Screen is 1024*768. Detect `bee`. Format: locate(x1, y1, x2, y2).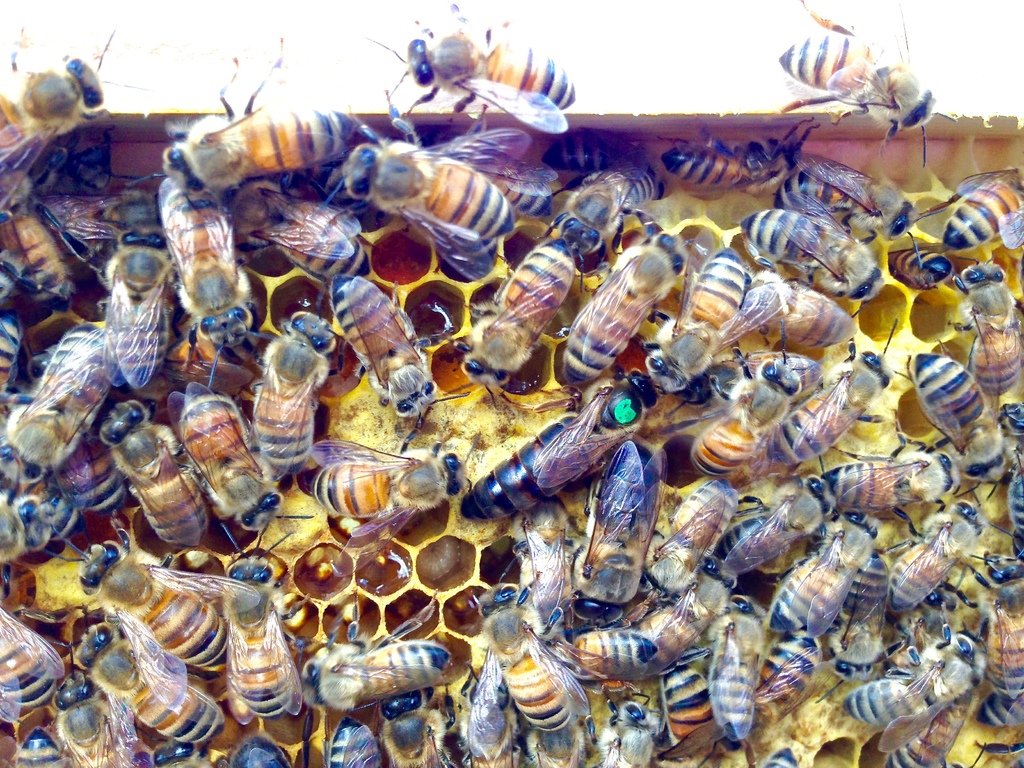
locate(647, 132, 812, 193).
